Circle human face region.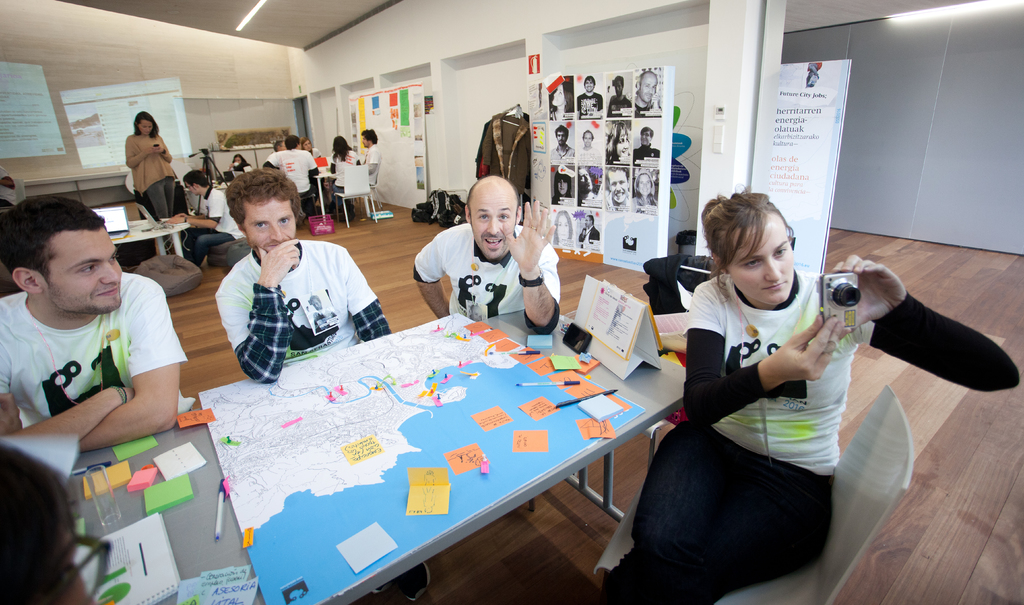
Region: BBox(241, 199, 298, 252).
